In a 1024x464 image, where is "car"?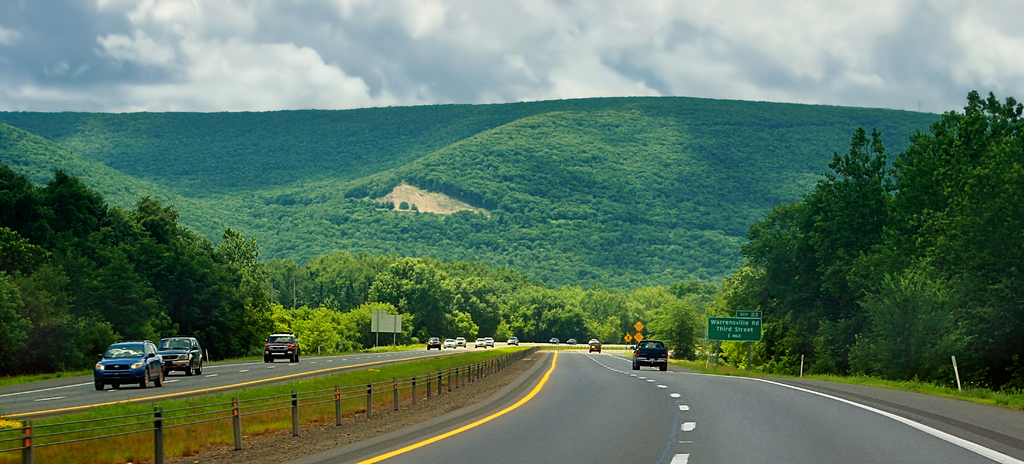
BBox(425, 340, 440, 351).
